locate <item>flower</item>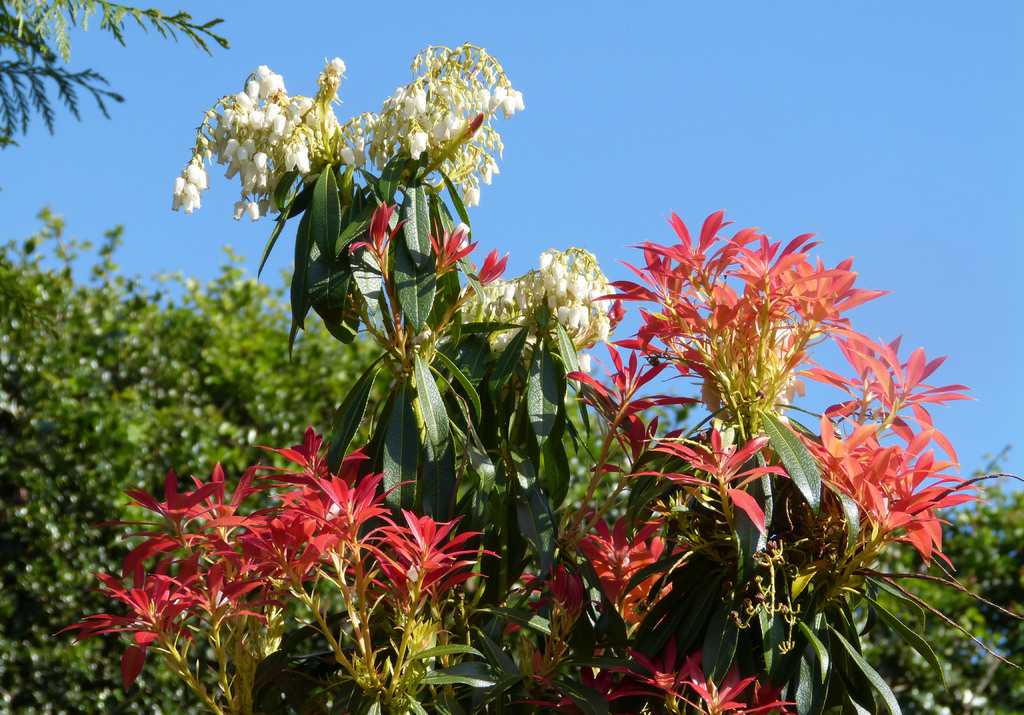
crop(573, 352, 590, 373)
